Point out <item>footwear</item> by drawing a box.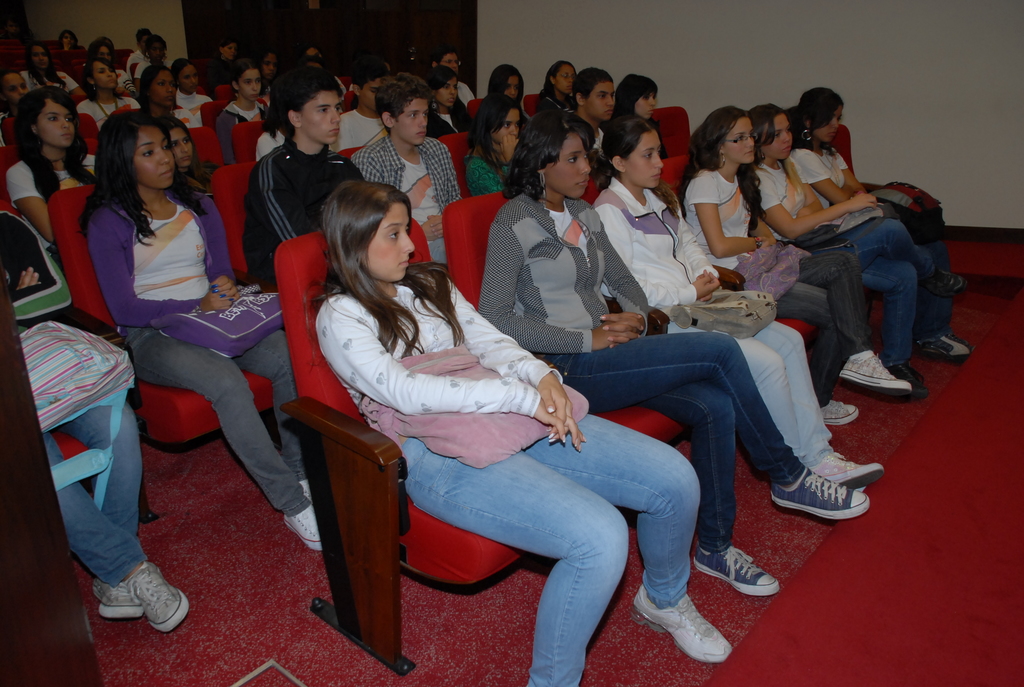
{"x1": 921, "y1": 264, "x2": 970, "y2": 300}.
